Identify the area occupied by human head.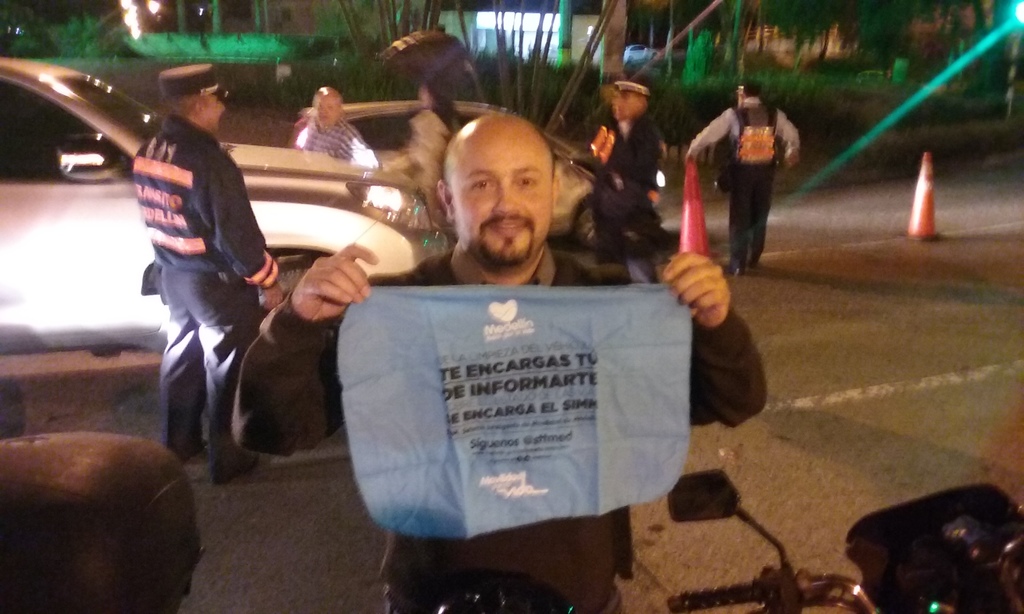
Area: <region>425, 101, 582, 258</region>.
